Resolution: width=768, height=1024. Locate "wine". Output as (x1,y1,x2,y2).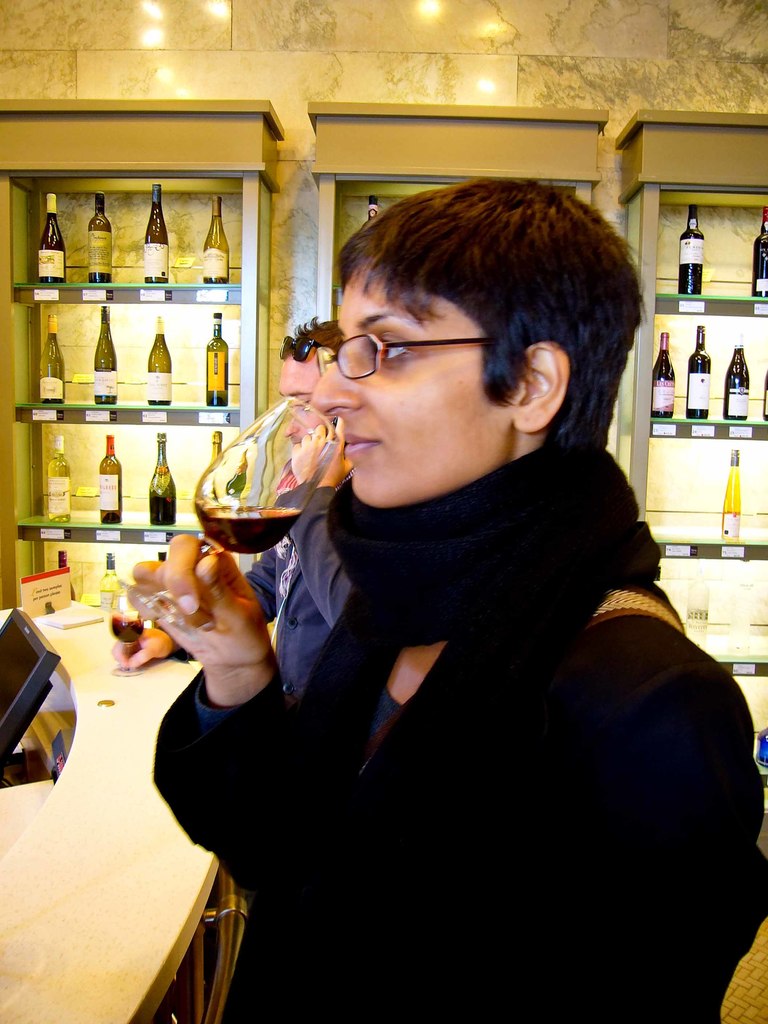
(764,368,767,420).
